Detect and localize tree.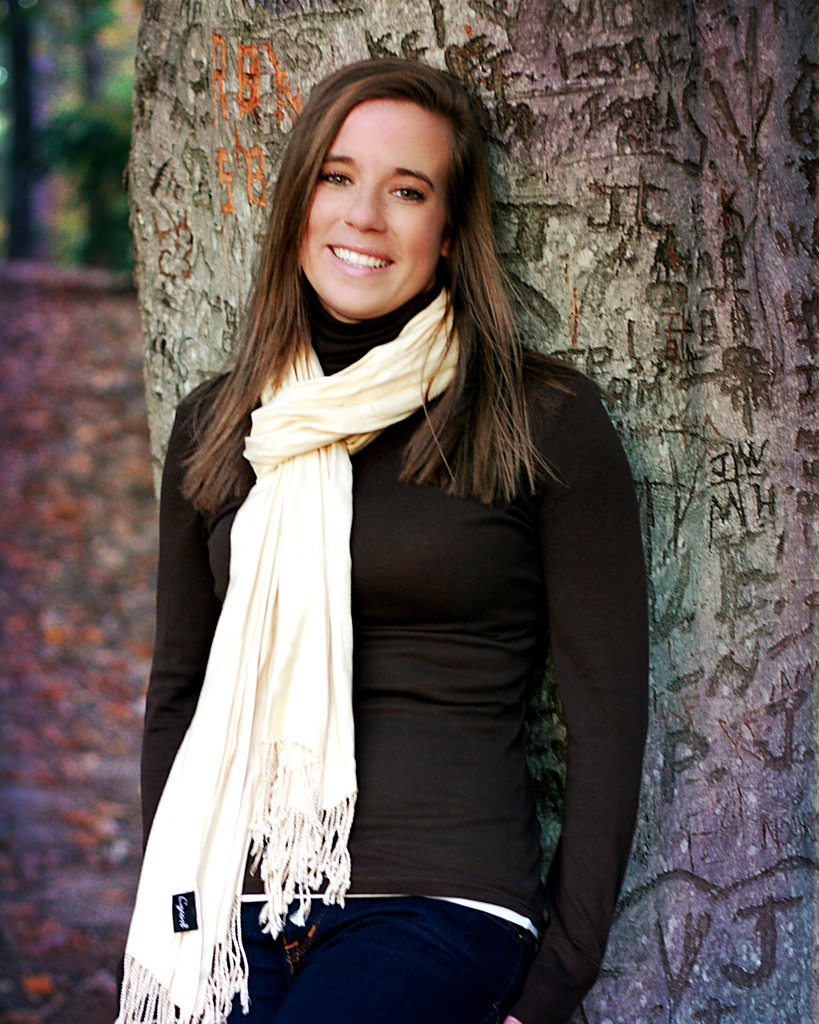
Localized at [x1=120, y1=0, x2=818, y2=1023].
